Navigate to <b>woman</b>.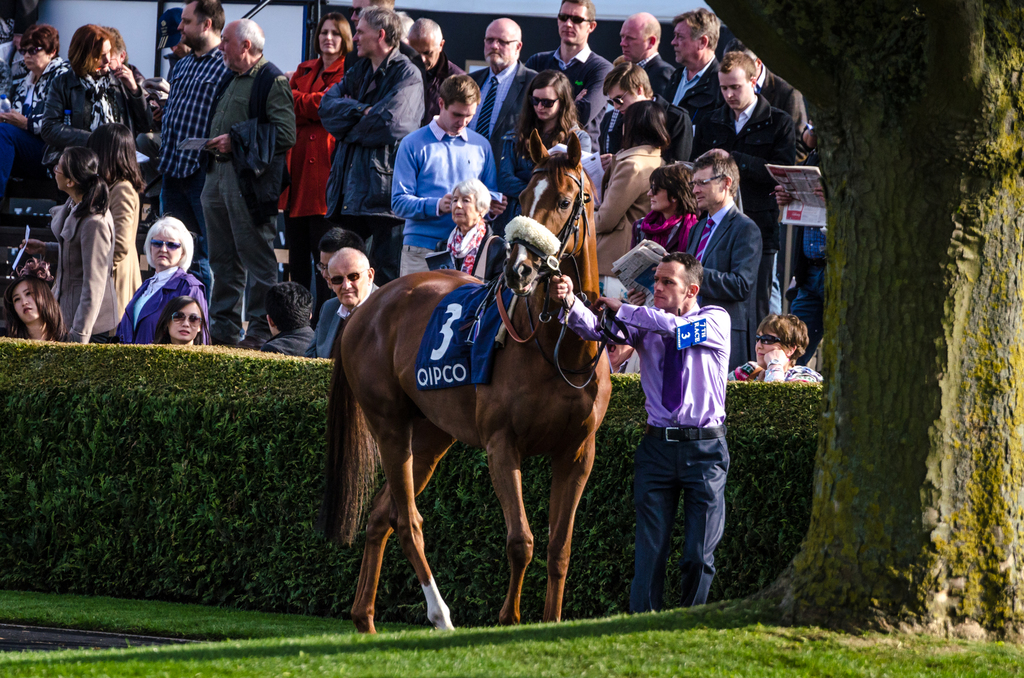
Navigation target: {"x1": 582, "y1": 97, "x2": 666, "y2": 289}.
